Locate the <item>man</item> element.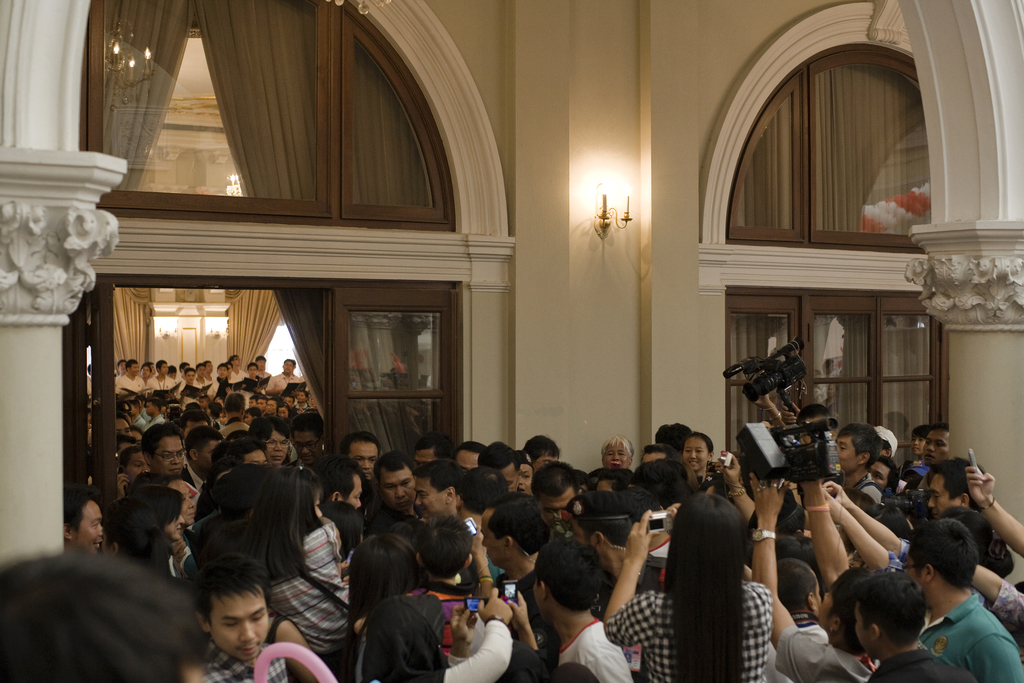
Element bbox: [left=410, top=457, right=467, bottom=515].
